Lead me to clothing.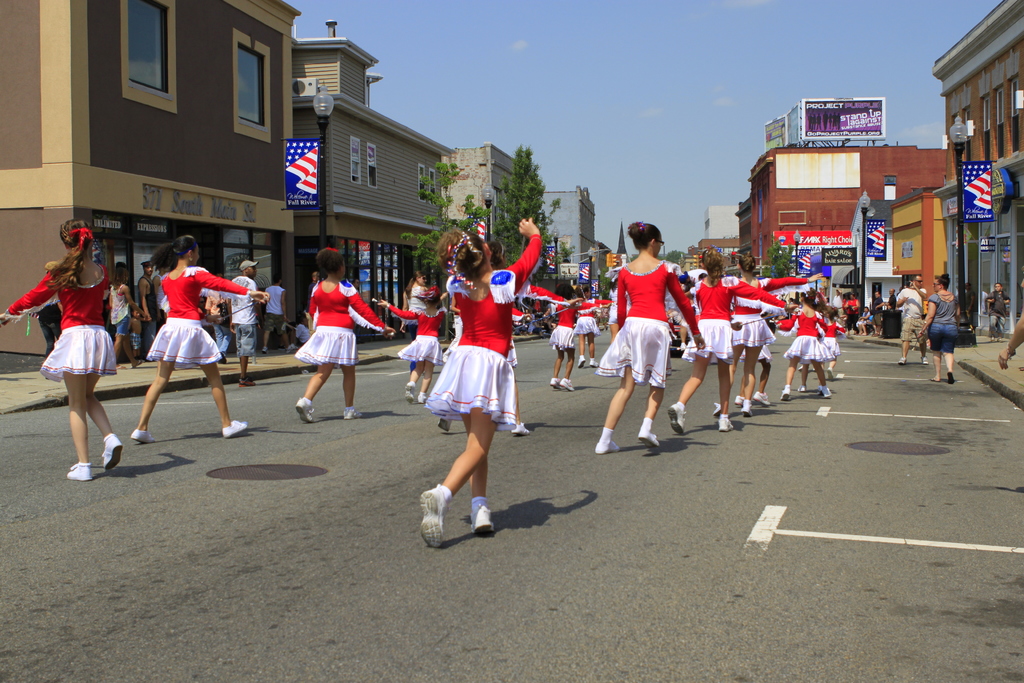
Lead to select_region(260, 288, 286, 333).
